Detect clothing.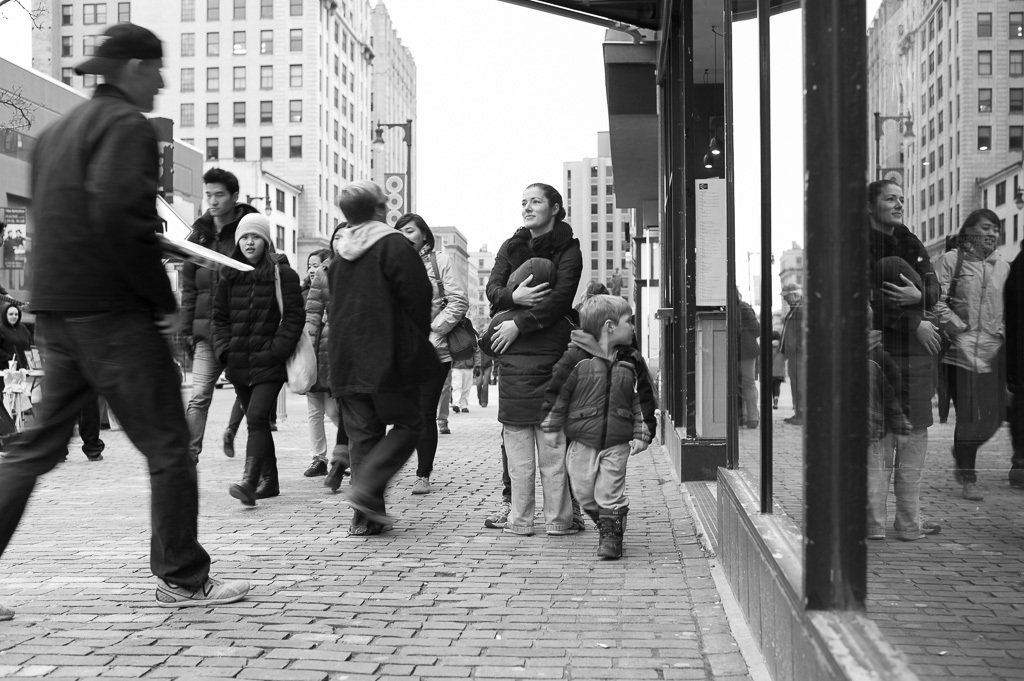
Detected at x1=549 y1=343 x2=661 y2=517.
